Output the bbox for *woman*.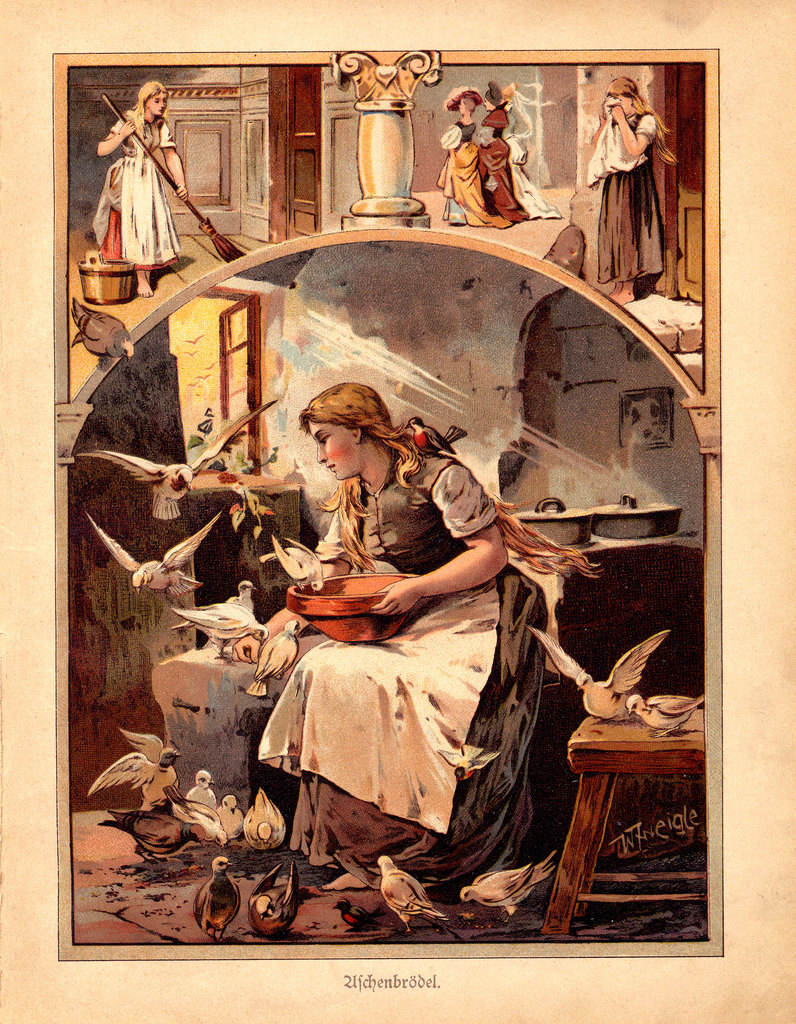
<bbox>95, 79, 191, 296</bbox>.
